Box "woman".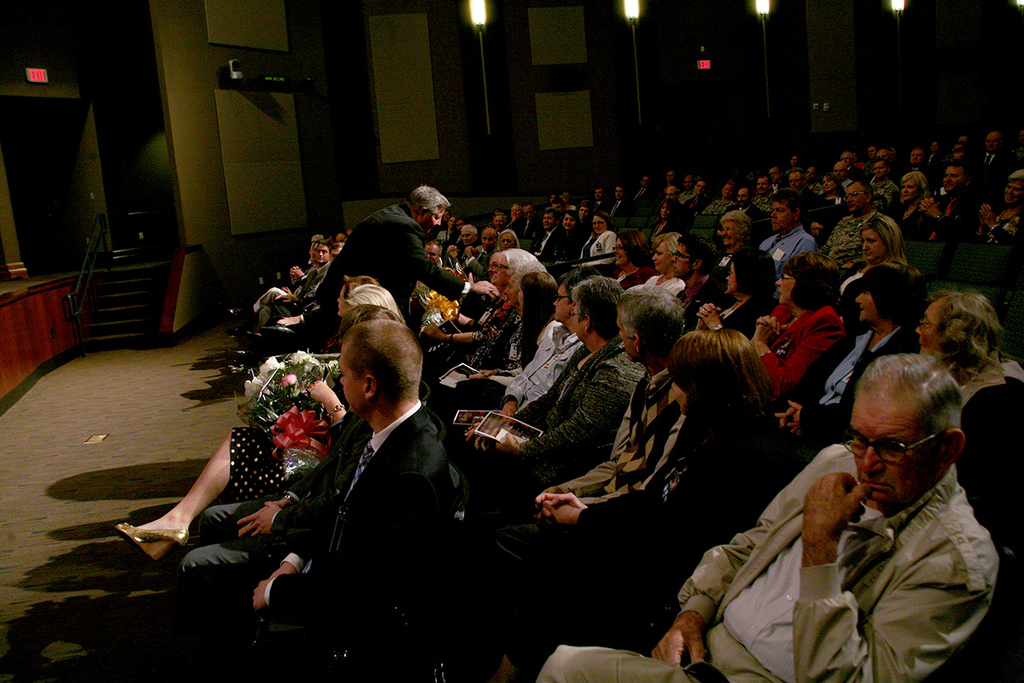
<region>893, 173, 922, 219</region>.
